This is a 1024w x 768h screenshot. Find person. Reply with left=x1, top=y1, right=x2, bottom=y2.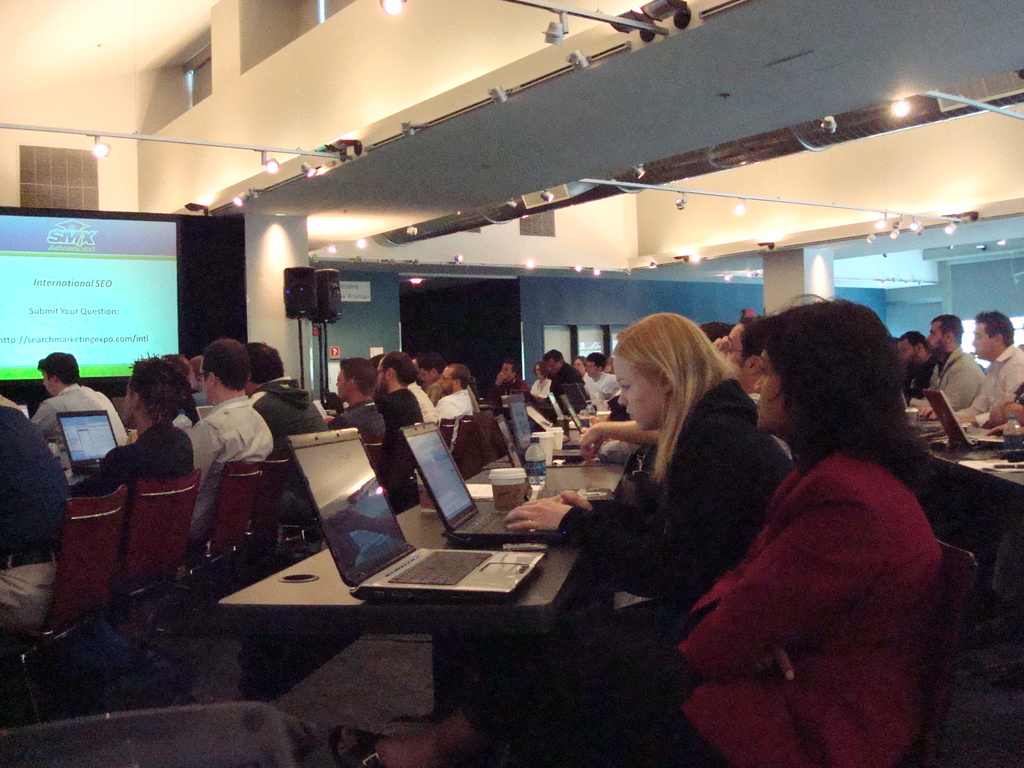
left=924, top=316, right=983, bottom=406.
